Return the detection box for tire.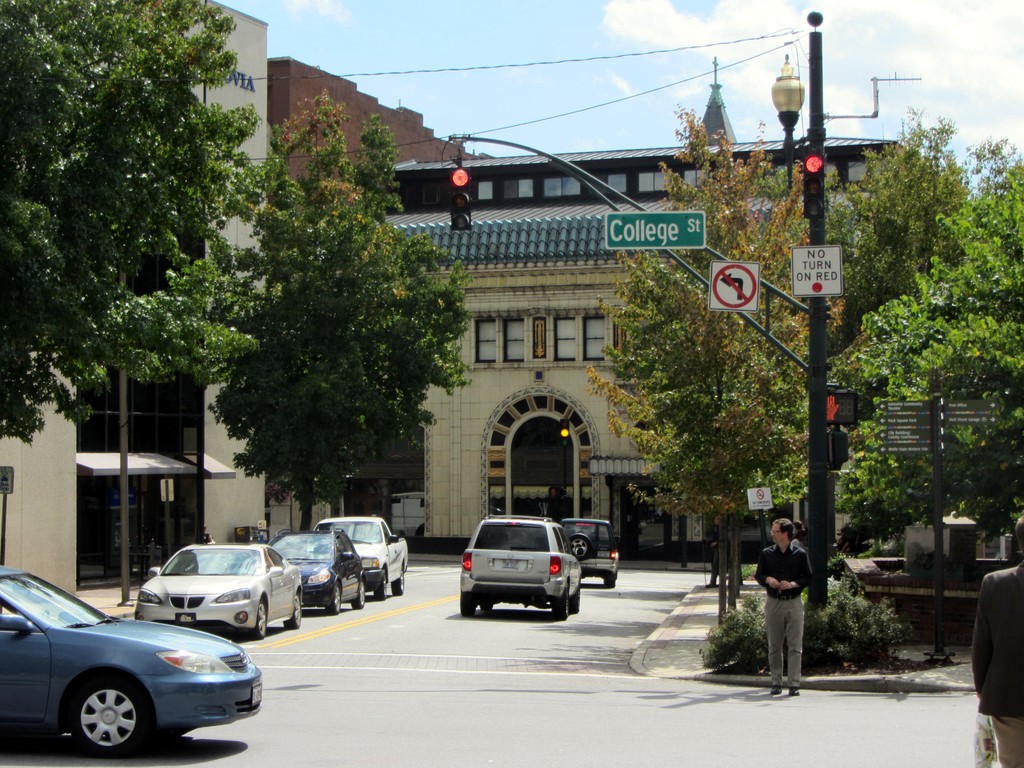
[x1=248, y1=599, x2=268, y2=640].
